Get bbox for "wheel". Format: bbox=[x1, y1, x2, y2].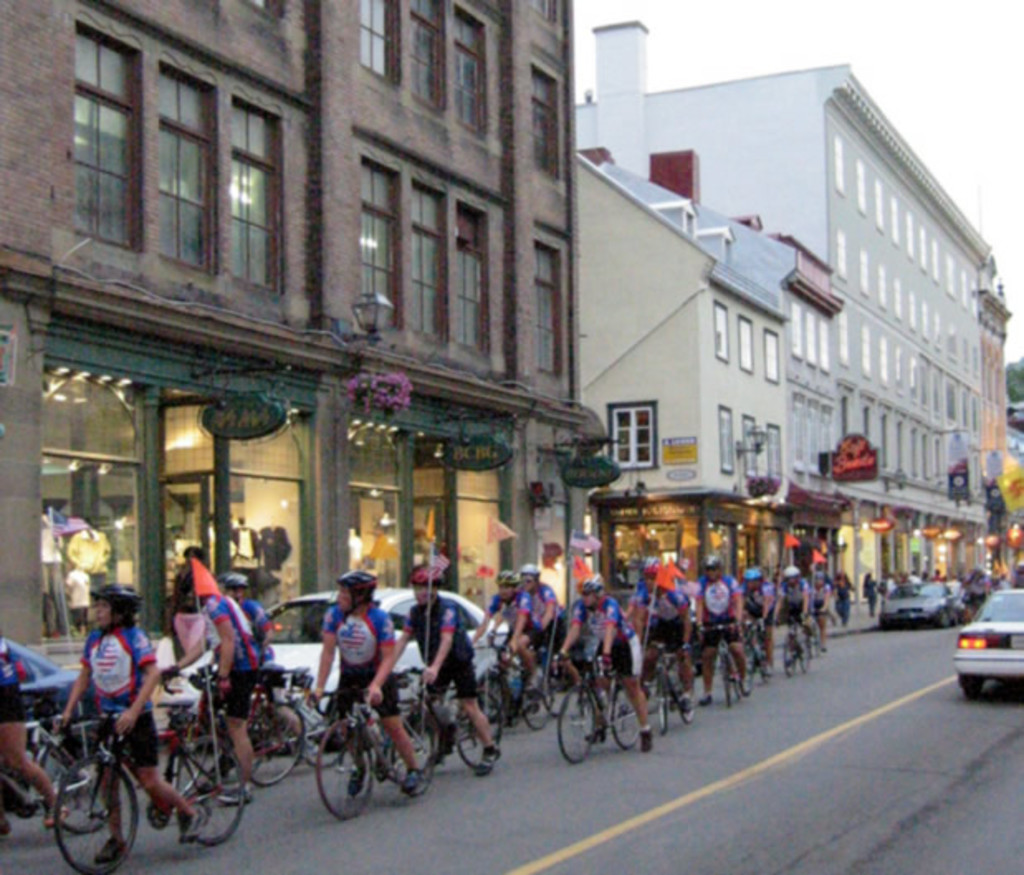
bbox=[723, 657, 733, 708].
